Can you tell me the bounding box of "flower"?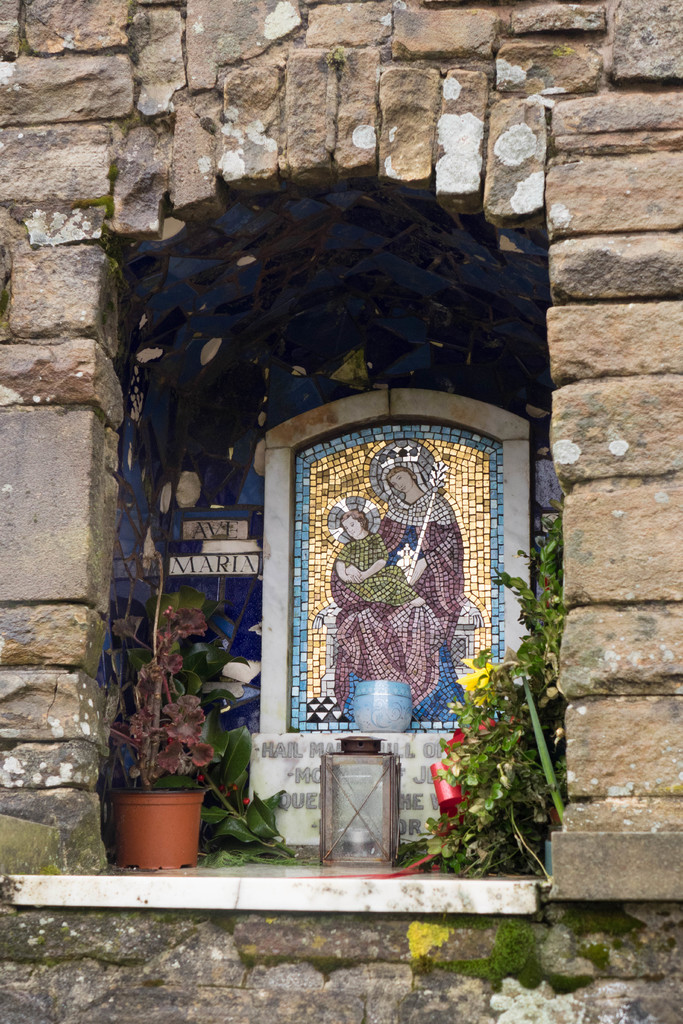
bbox=[442, 653, 511, 700].
